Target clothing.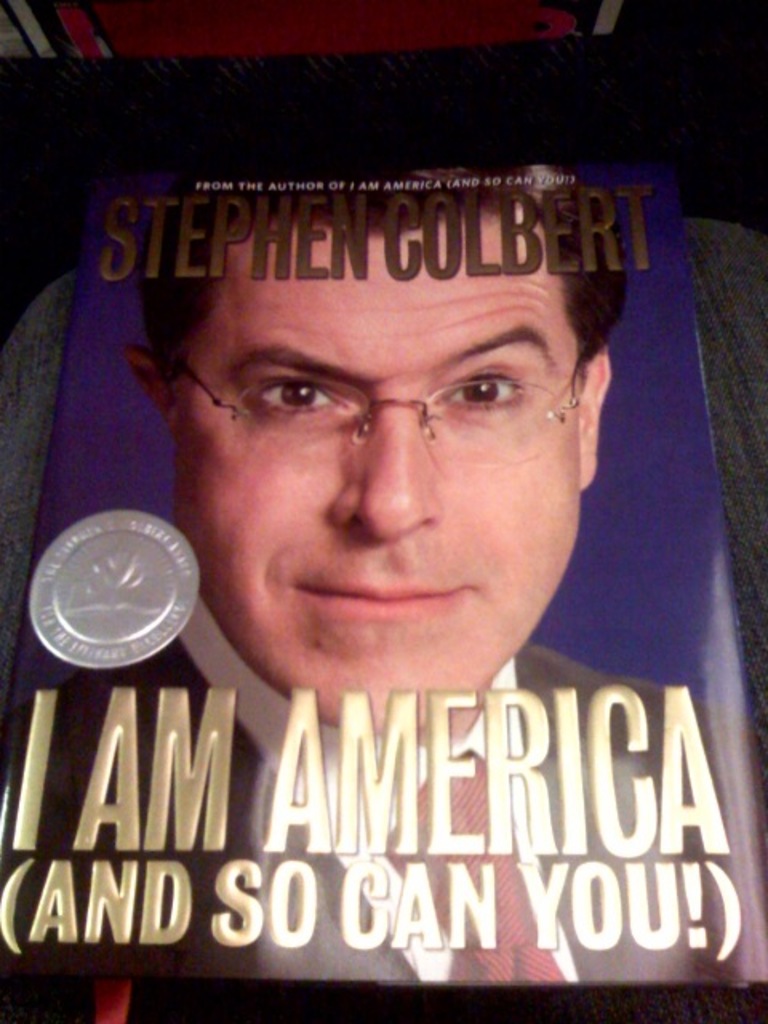
Target region: box(0, 582, 766, 984).
